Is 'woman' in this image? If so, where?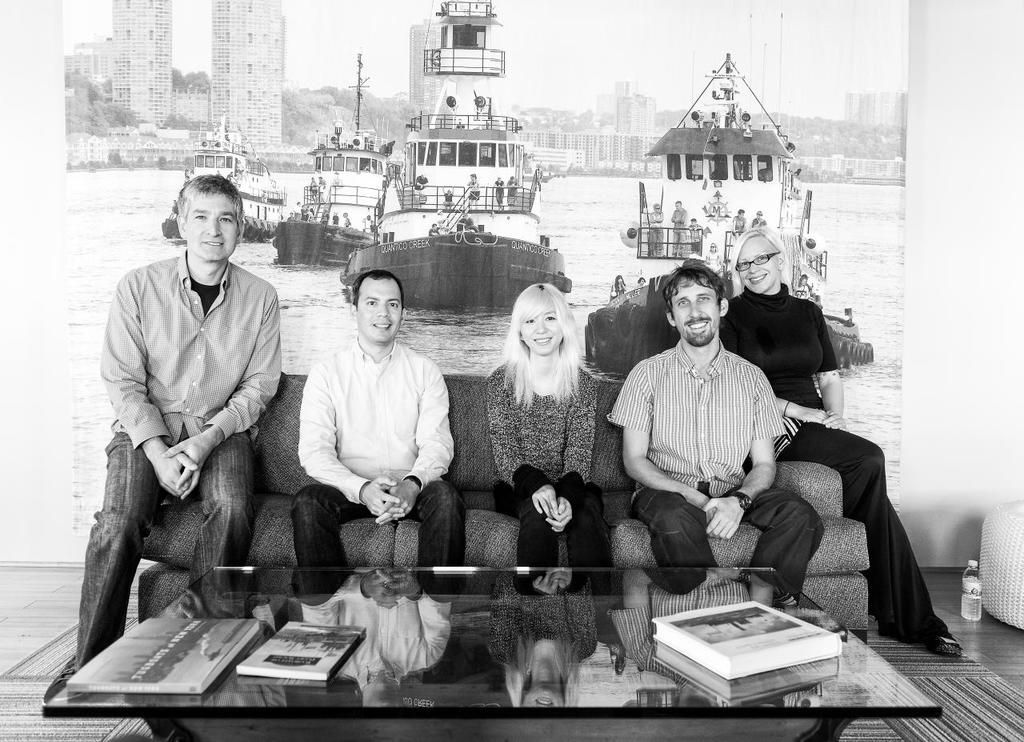
Yes, at [left=639, top=196, right=662, bottom=259].
